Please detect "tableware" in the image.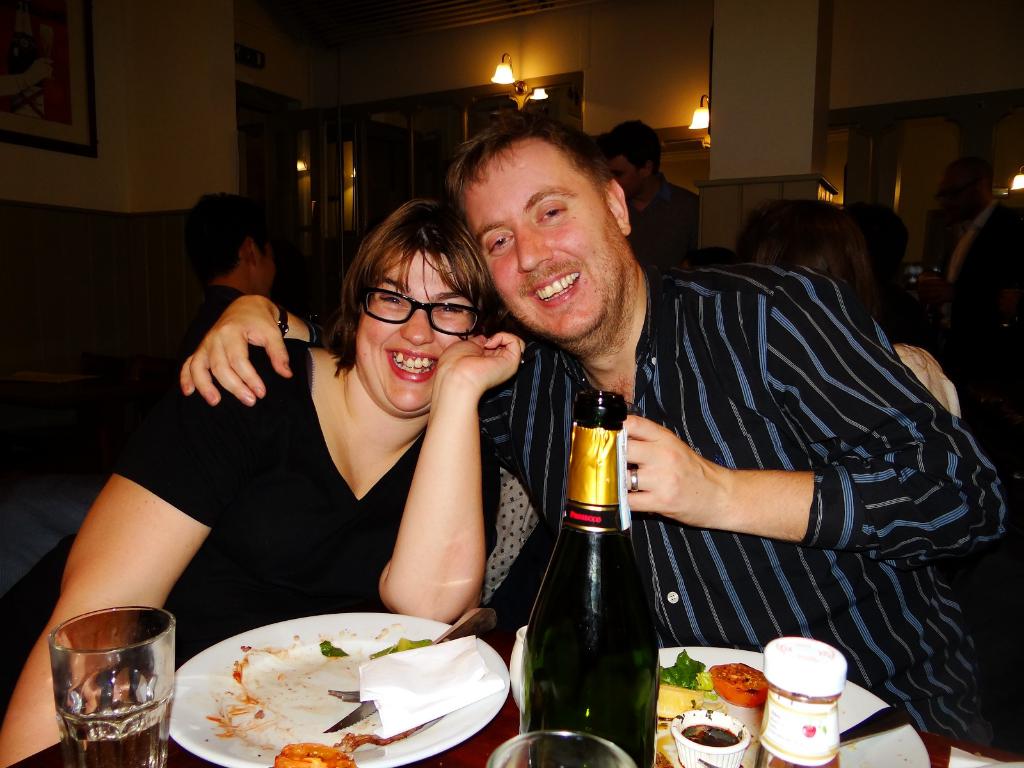
758:636:851:767.
